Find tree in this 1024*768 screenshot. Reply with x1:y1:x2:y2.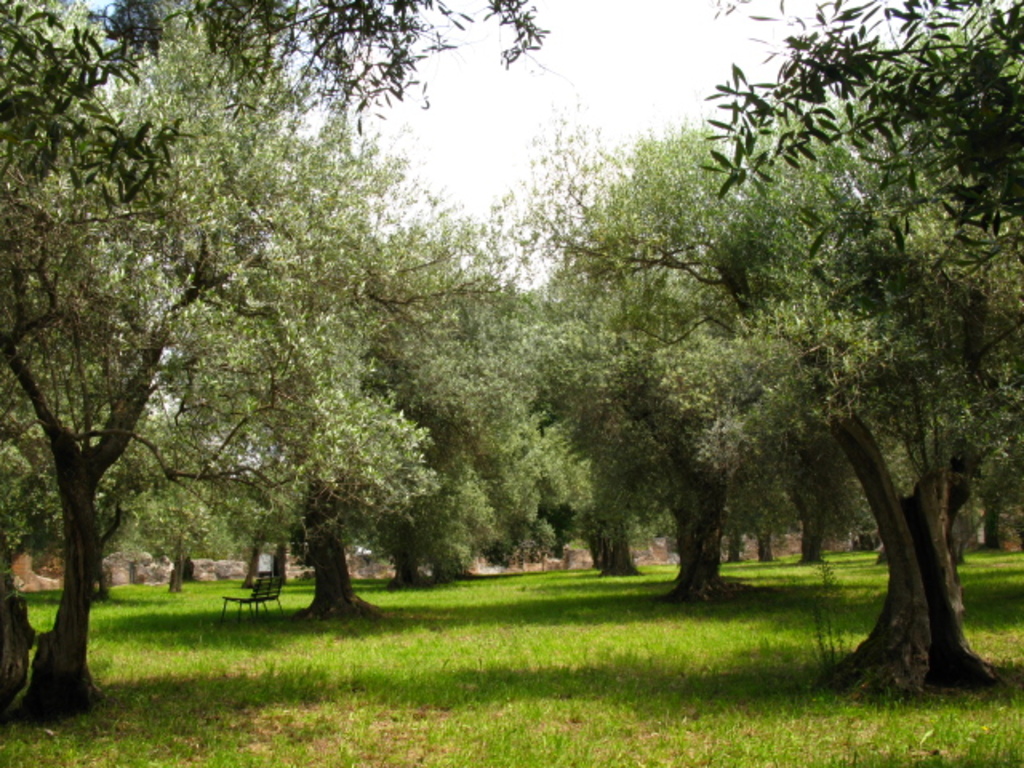
682:0:1021:326.
